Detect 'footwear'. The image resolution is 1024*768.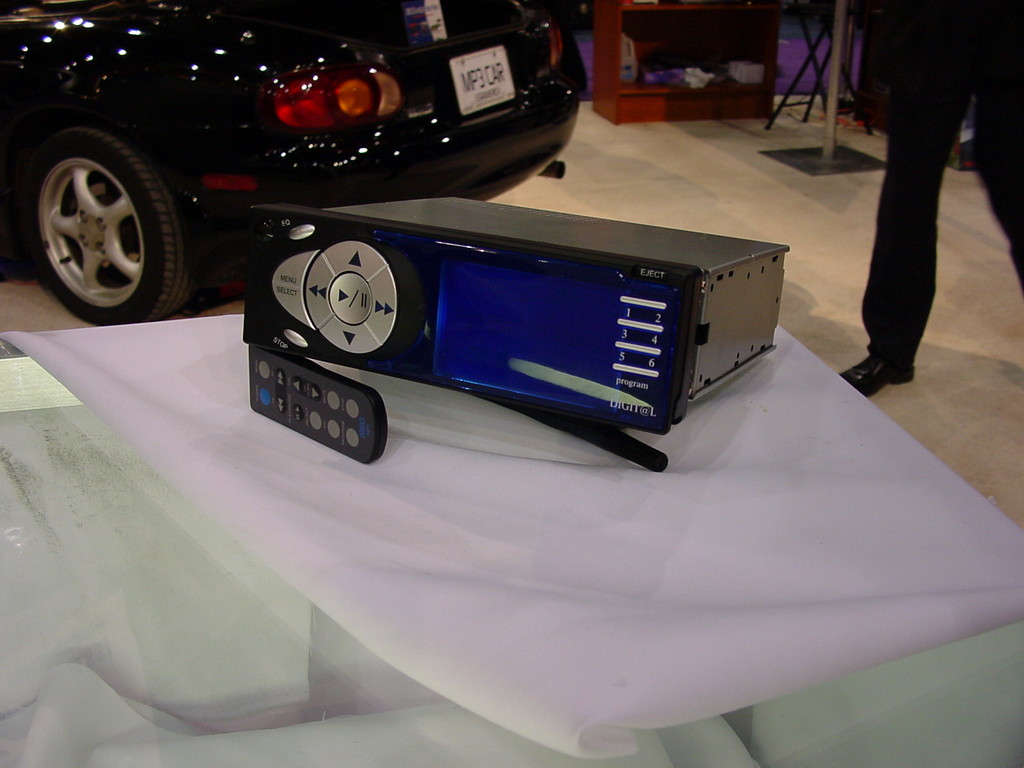
(left=843, top=349, right=923, bottom=396).
